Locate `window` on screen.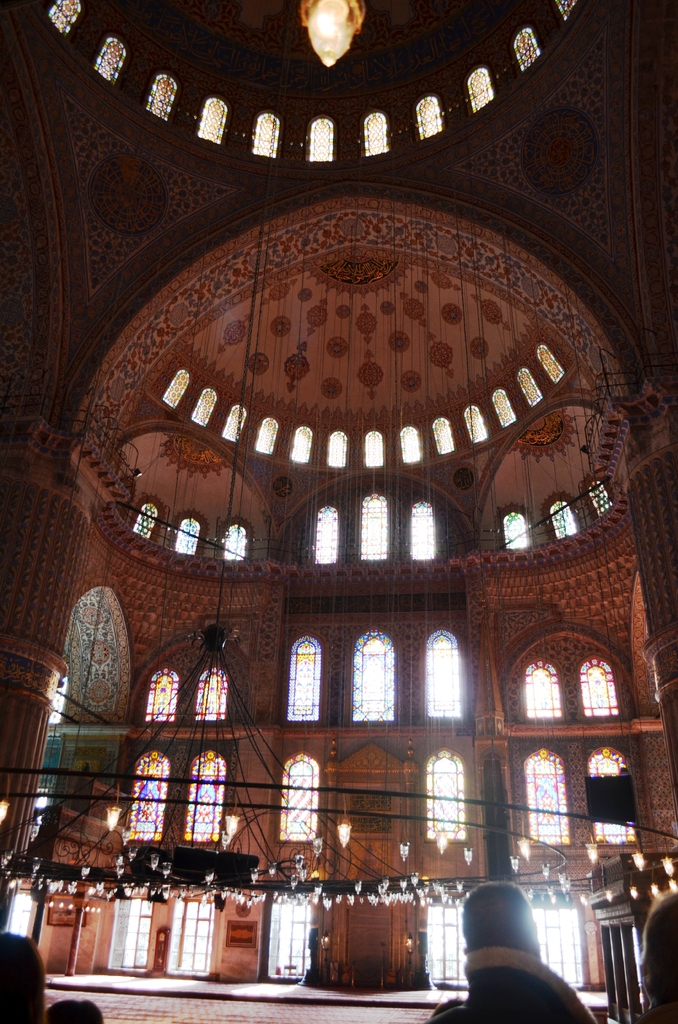
On screen at [127,748,169,841].
